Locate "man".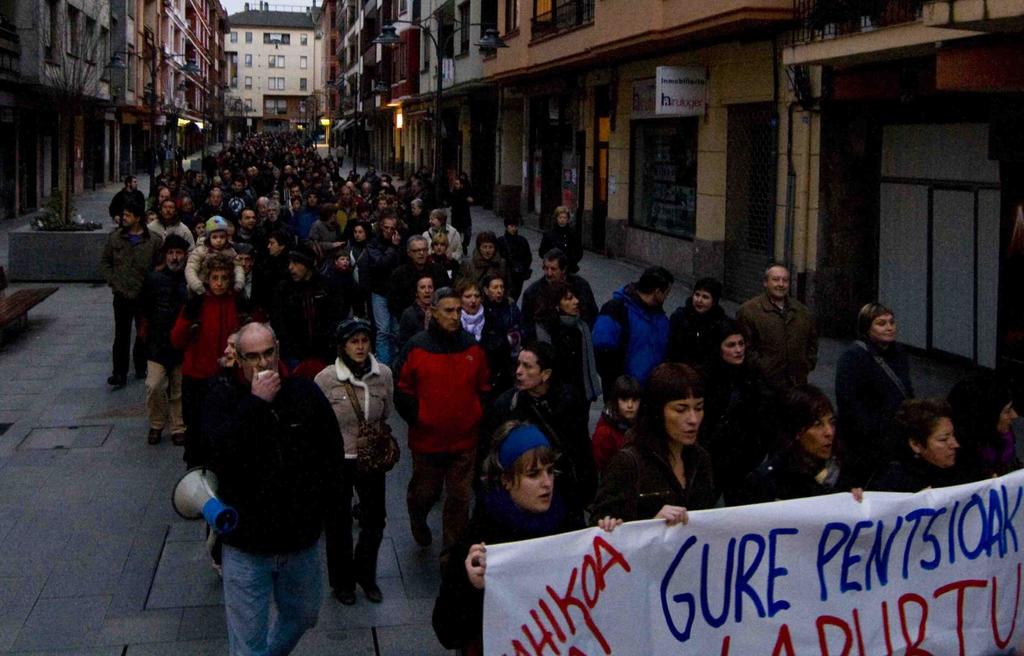
Bounding box: left=394, top=284, right=493, bottom=568.
